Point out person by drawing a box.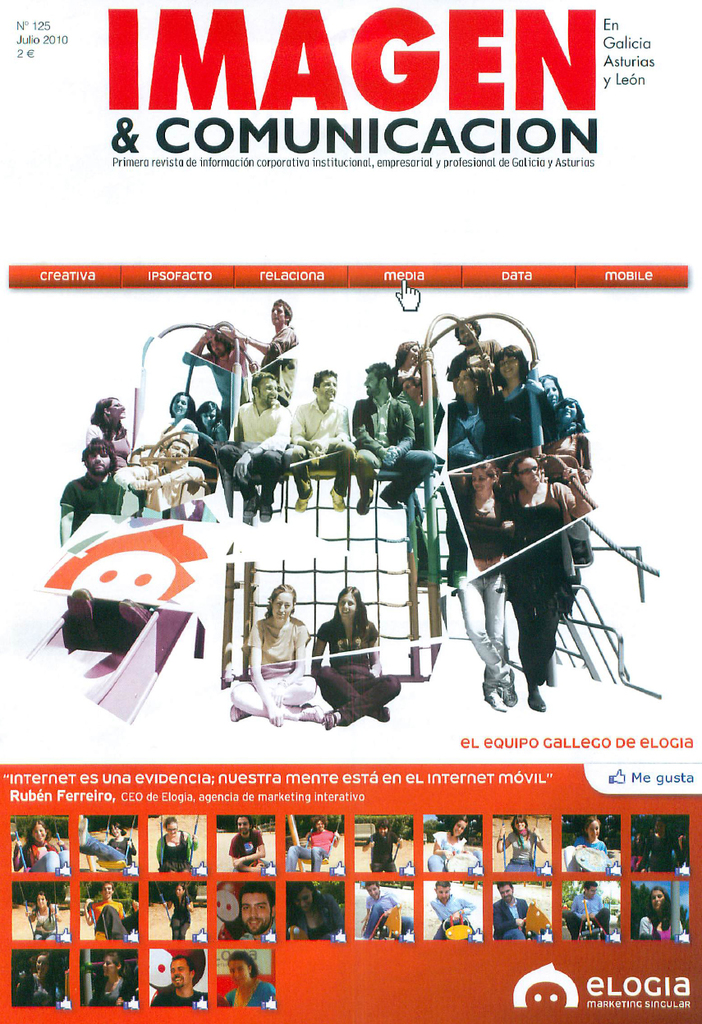
rect(288, 880, 343, 936).
